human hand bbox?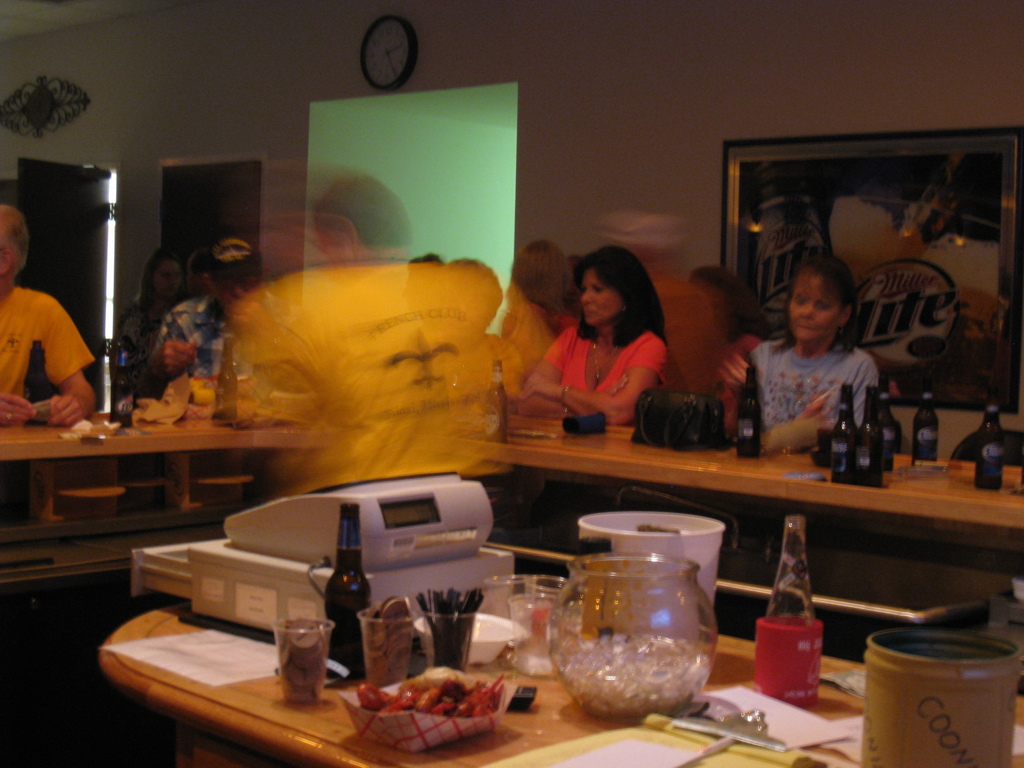
bbox(796, 390, 830, 424)
